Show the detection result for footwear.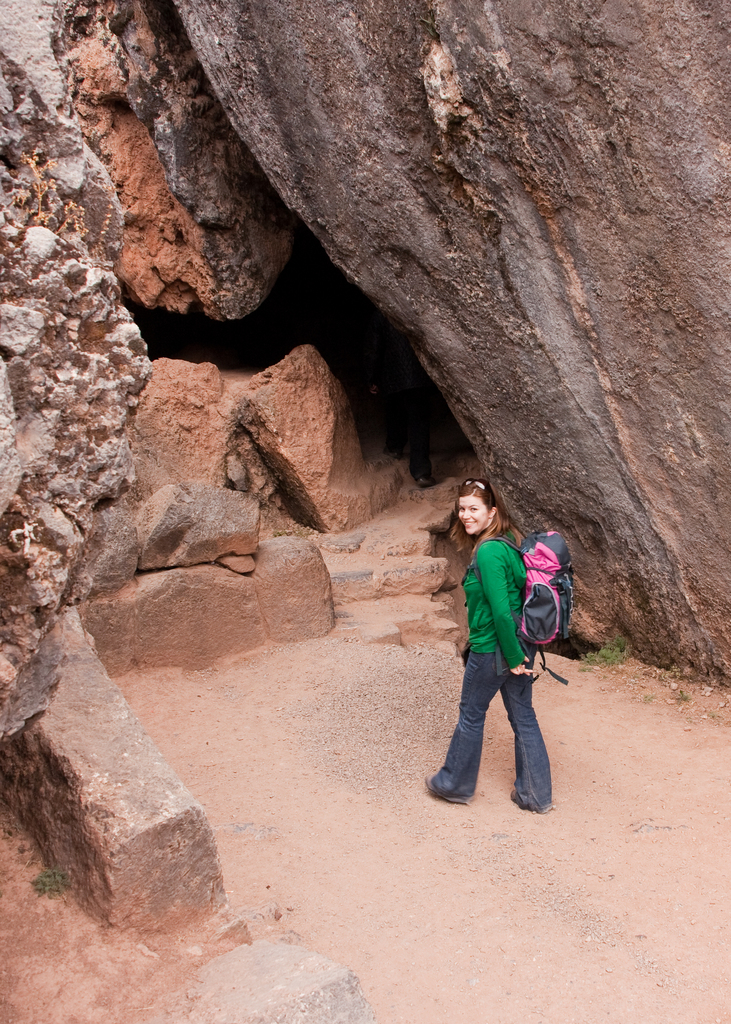
<region>421, 777, 467, 802</region>.
